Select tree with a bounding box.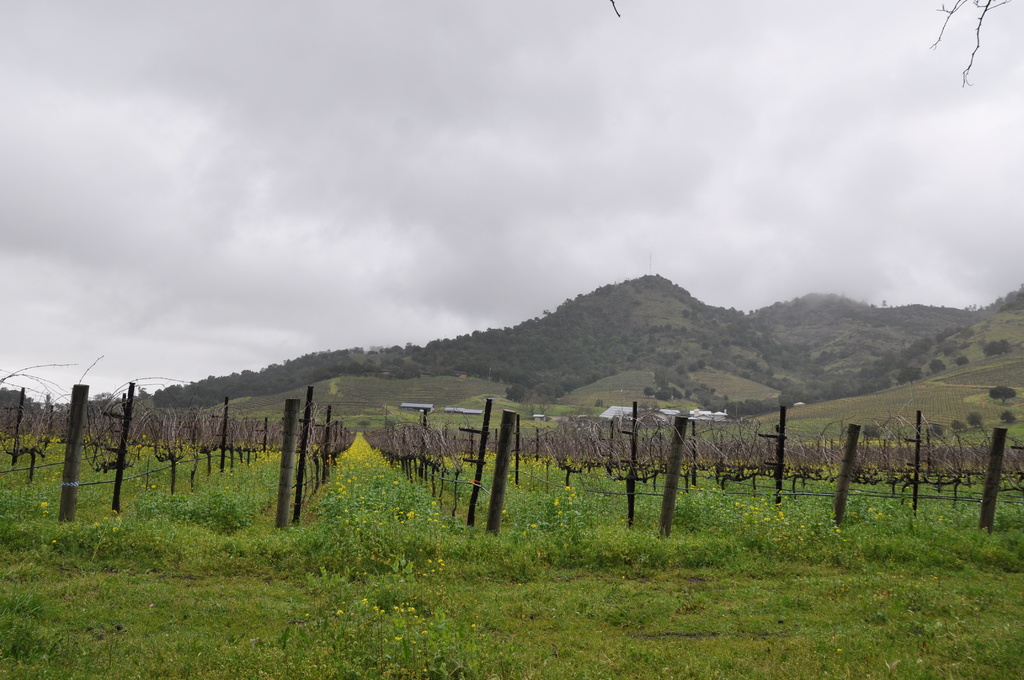
(left=863, top=426, right=881, bottom=439).
